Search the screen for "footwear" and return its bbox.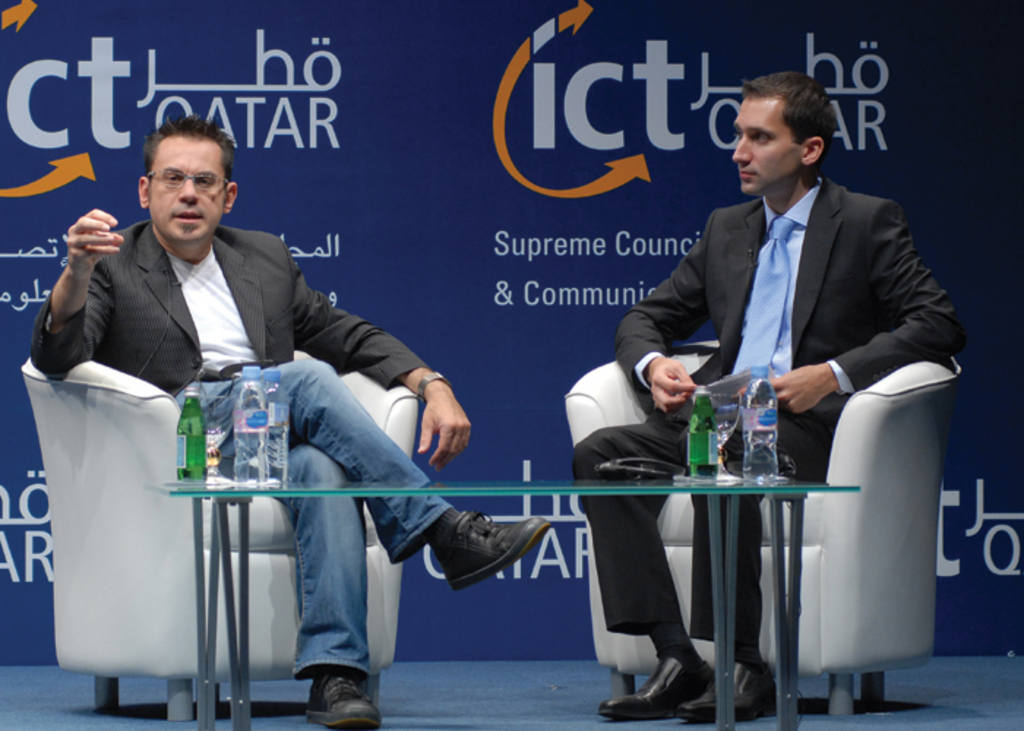
Found: x1=303, y1=673, x2=383, y2=730.
